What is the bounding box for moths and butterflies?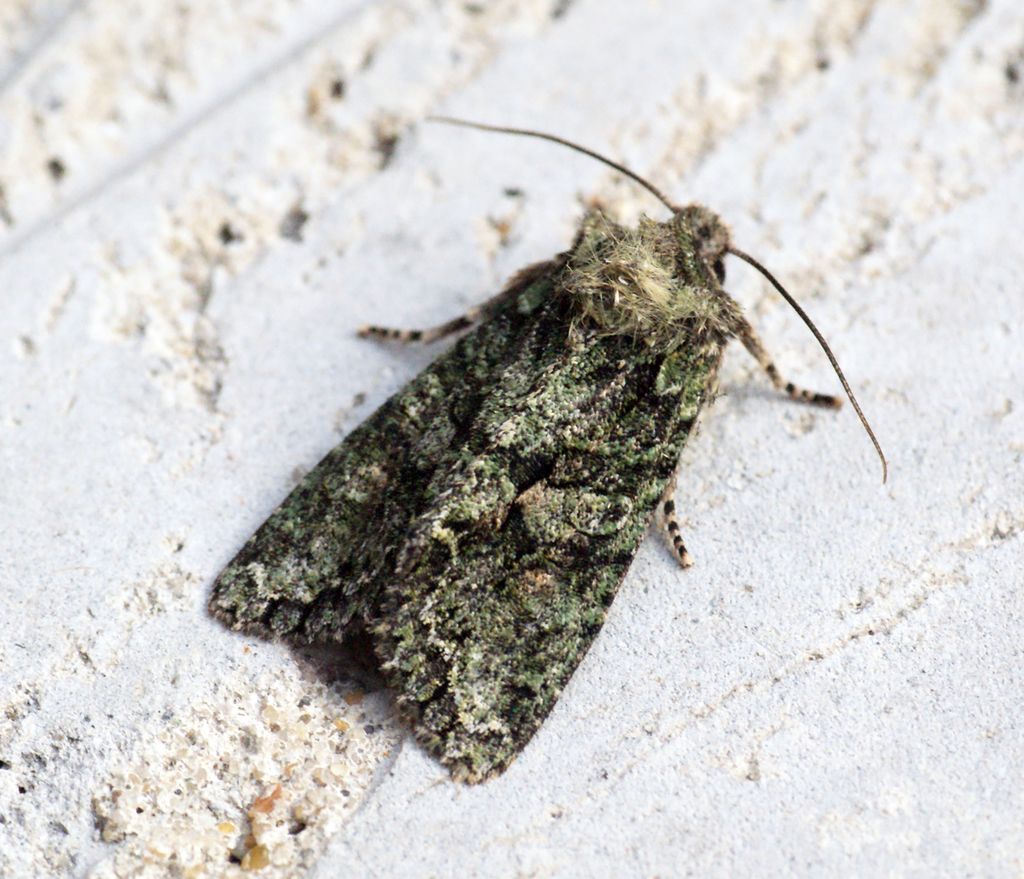
204/109/892/793.
